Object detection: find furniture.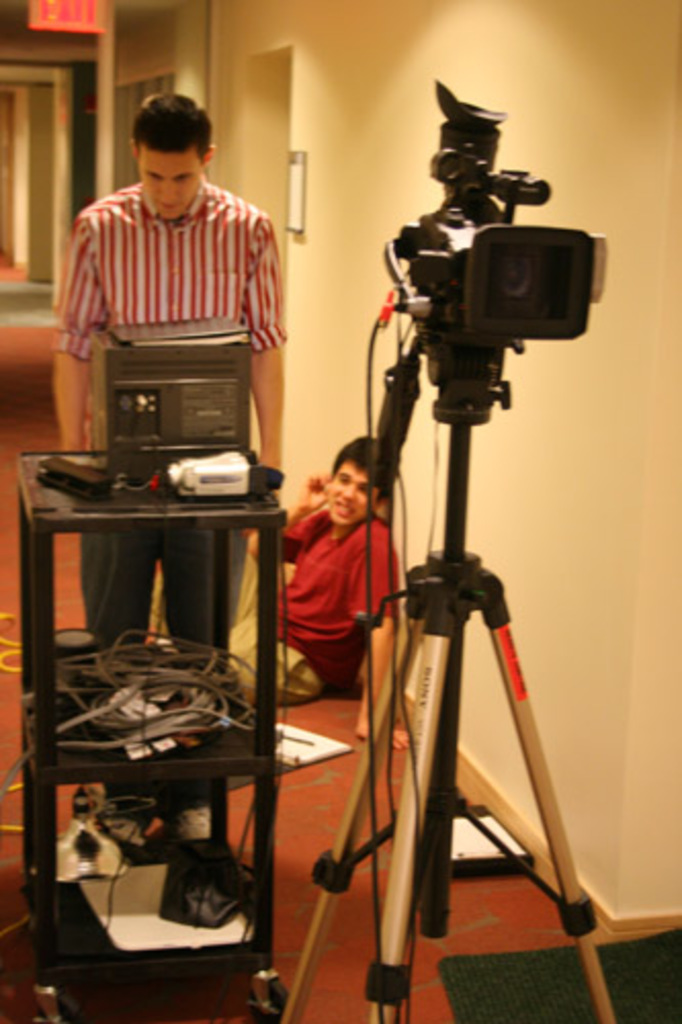
detection(281, 553, 619, 1022).
